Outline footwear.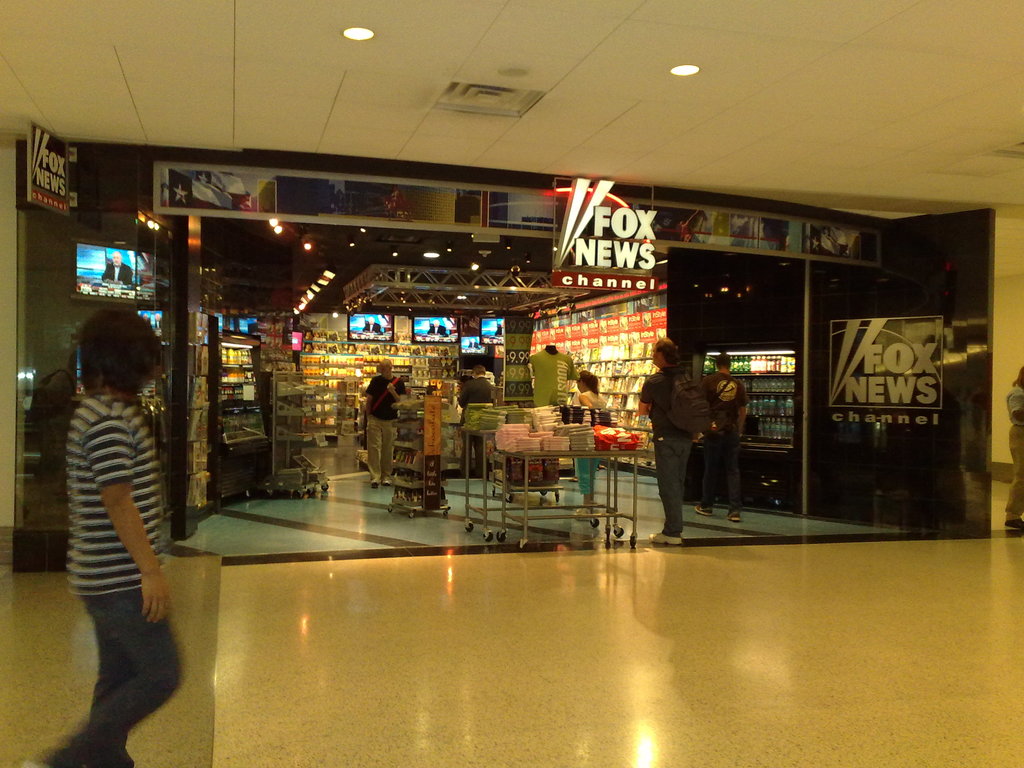
Outline: rect(370, 479, 379, 492).
